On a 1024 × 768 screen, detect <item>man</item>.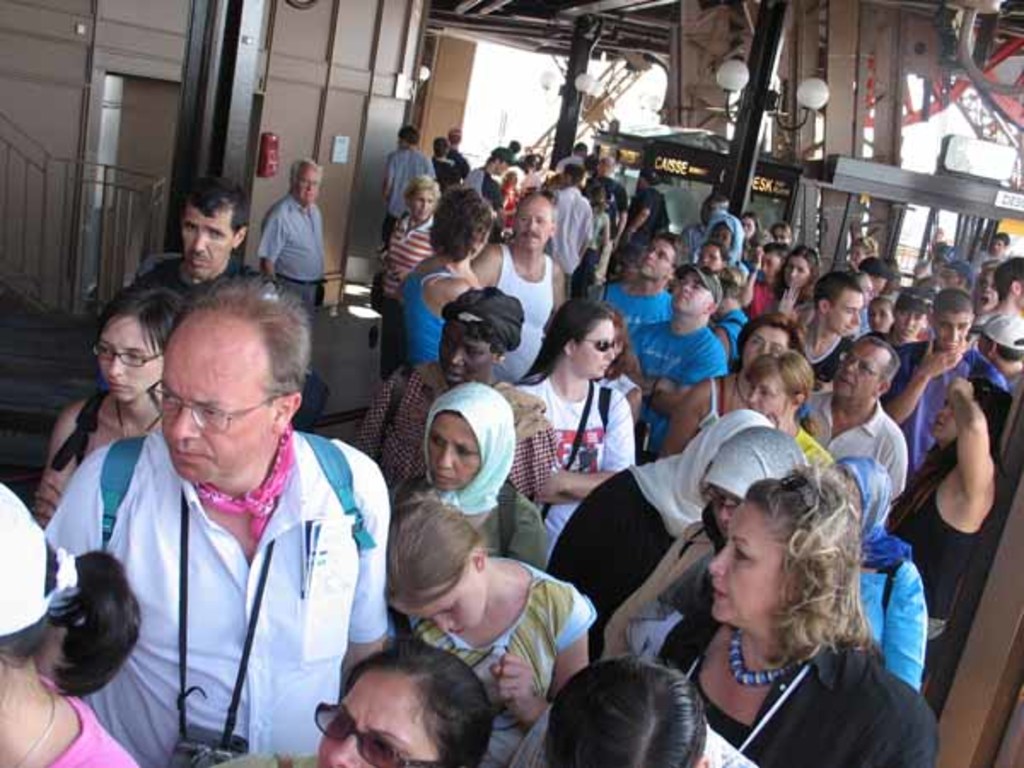
(x1=768, y1=218, x2=788, y2=239).
